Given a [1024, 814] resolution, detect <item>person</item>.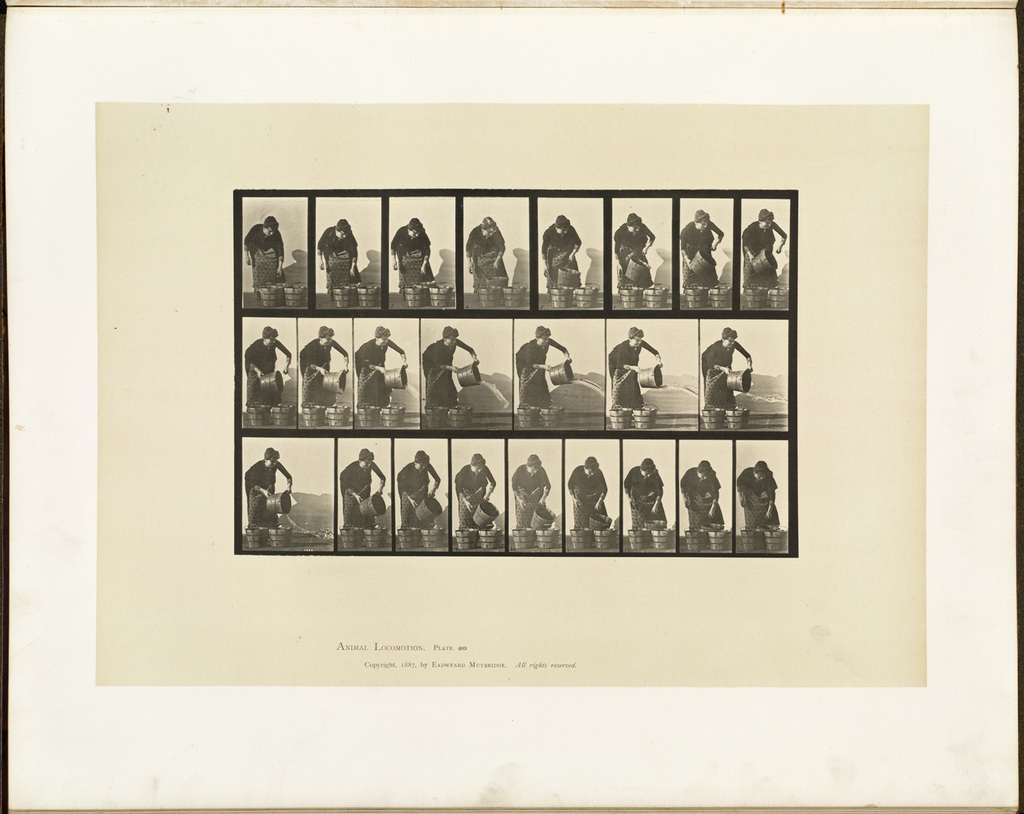
BBox(609, 328, 664, 423).
